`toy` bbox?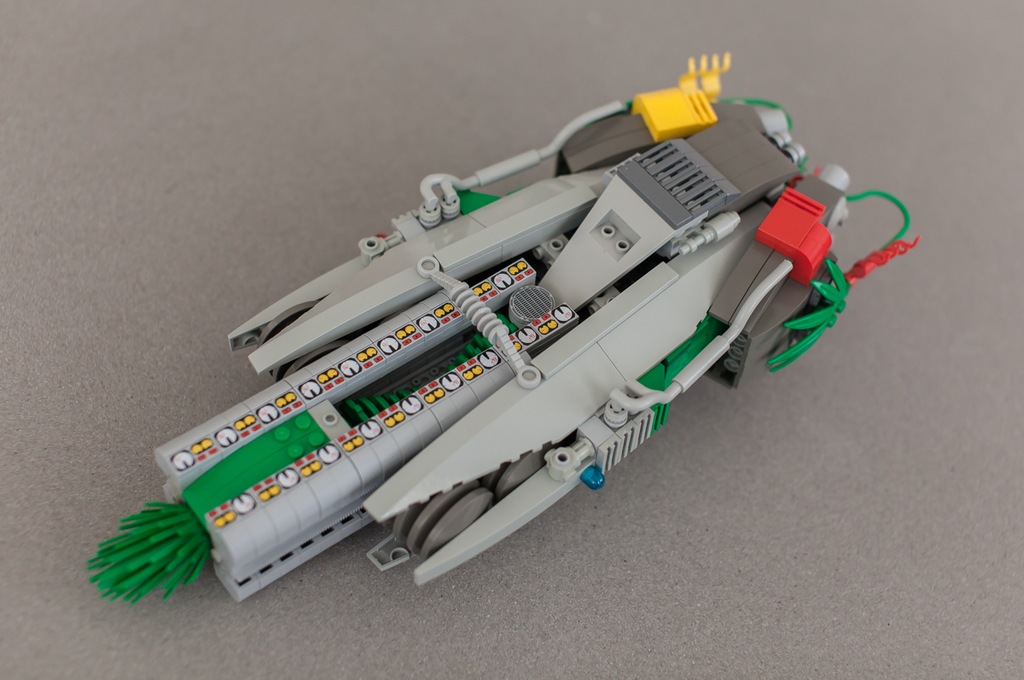
(left=74, top=49, right=956, bottom=632)
